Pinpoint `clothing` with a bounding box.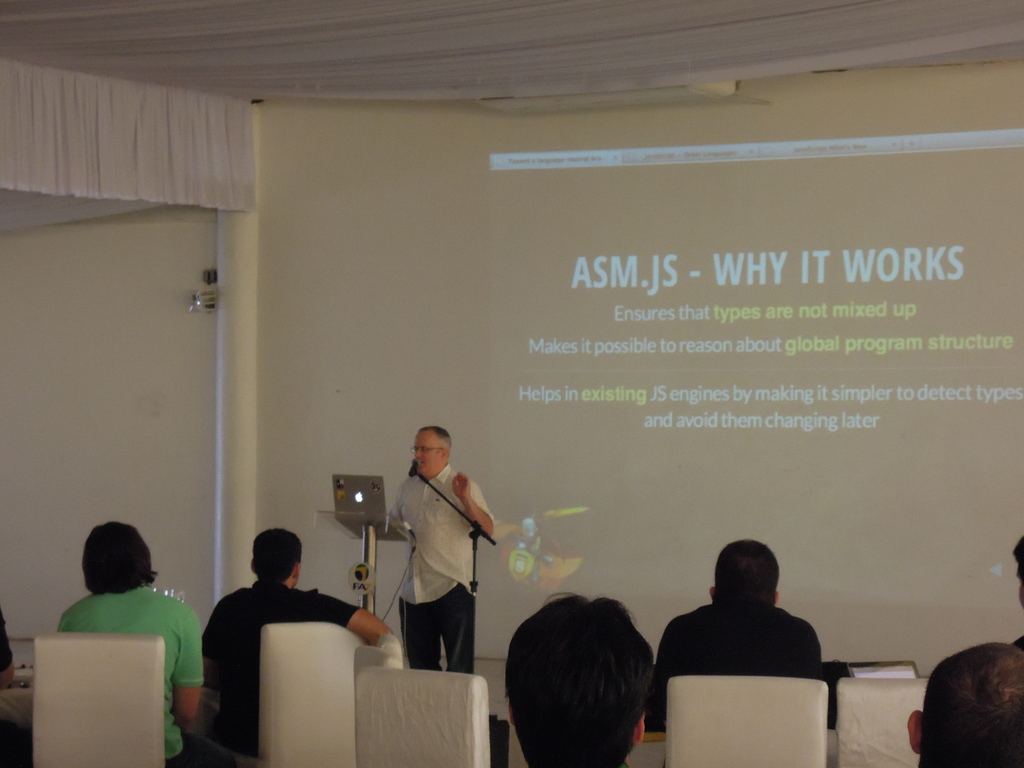
crop(59, 580, 239, 767).
